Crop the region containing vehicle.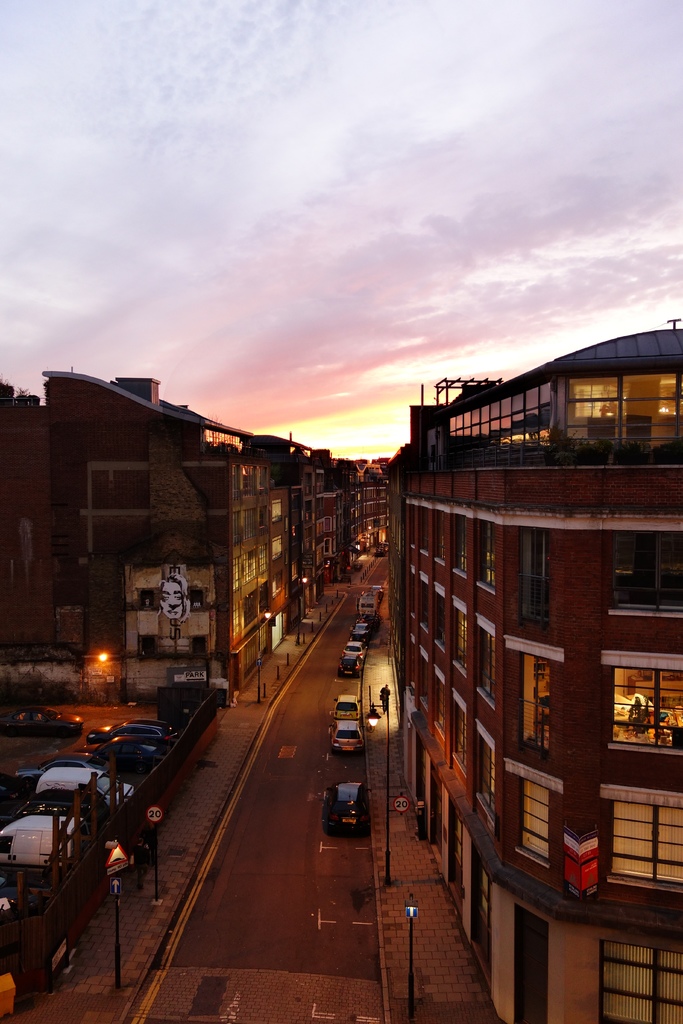
Crop region: 343, 640, 366, 656.
